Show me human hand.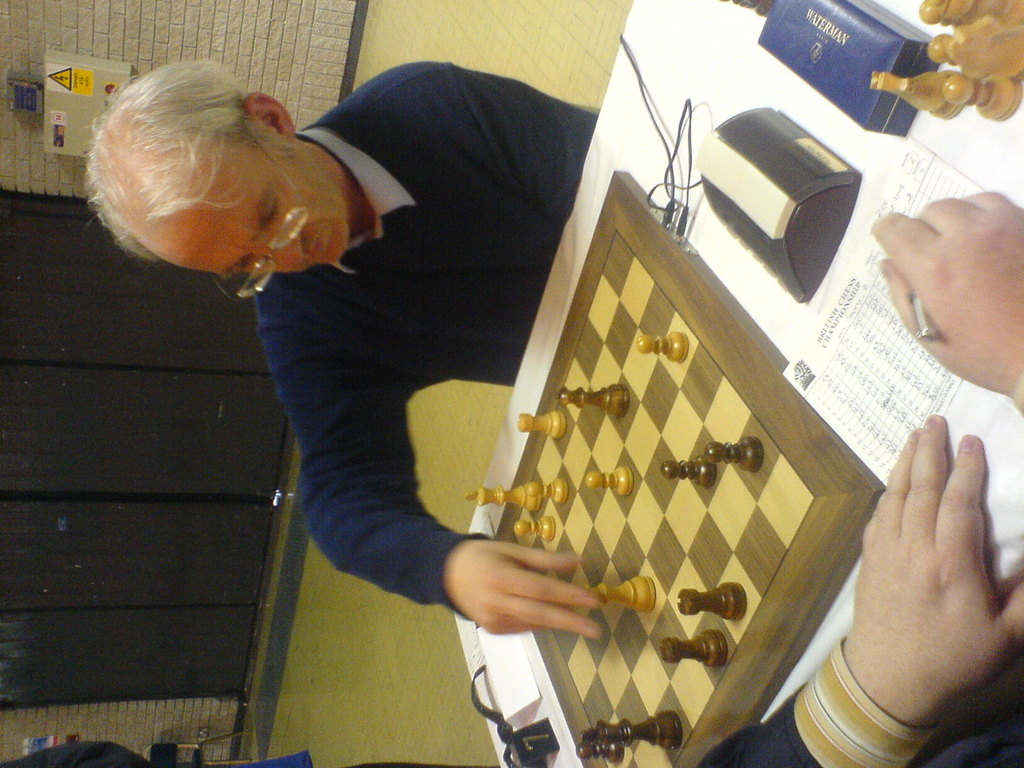
human hand is here: region(438, 534, 605, 643).
